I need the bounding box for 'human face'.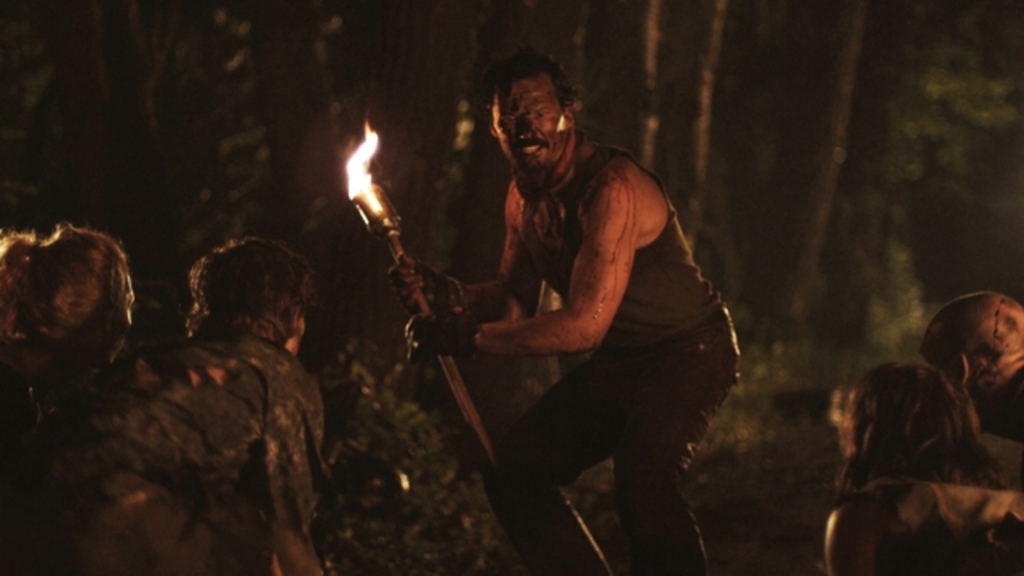
Here it is: 494, 69, 573, 213.
